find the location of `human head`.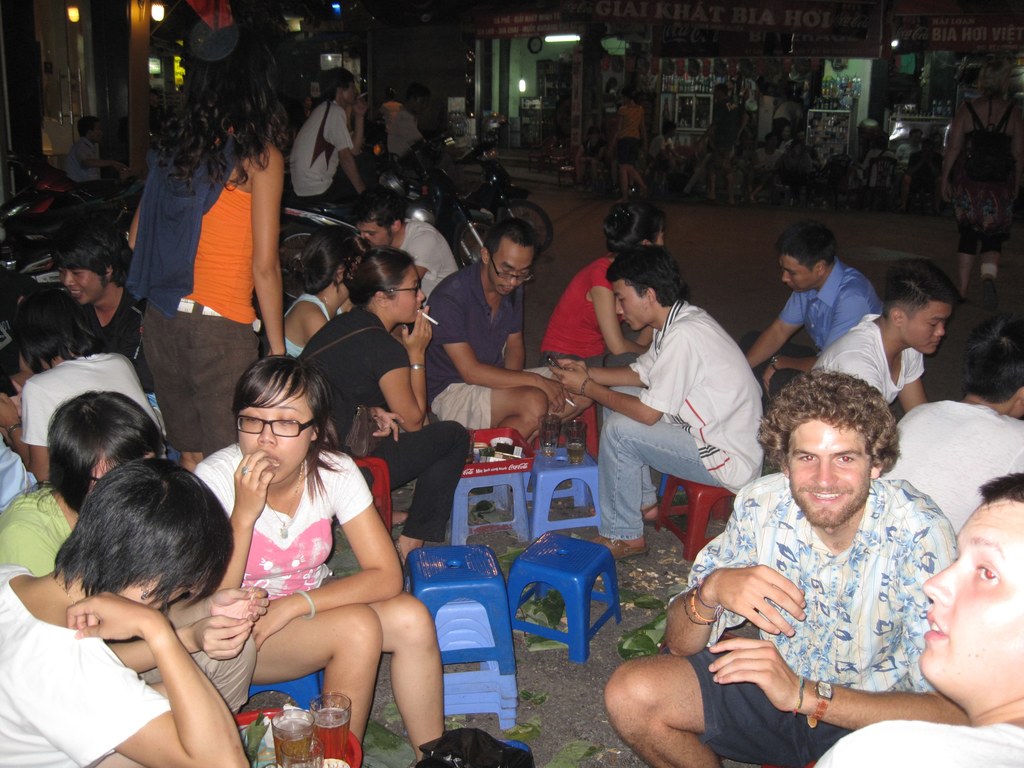
Location: 964 315 1023 420.
